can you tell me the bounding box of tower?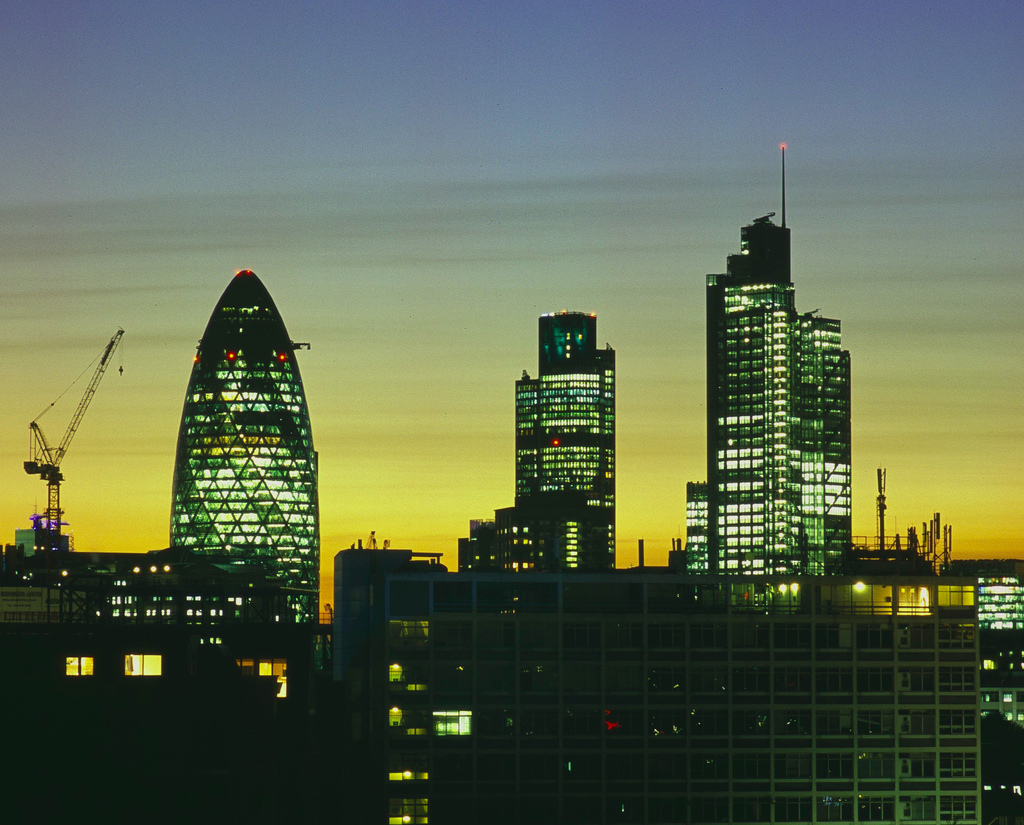
left=690, top=144, right=873, bottom=622.
